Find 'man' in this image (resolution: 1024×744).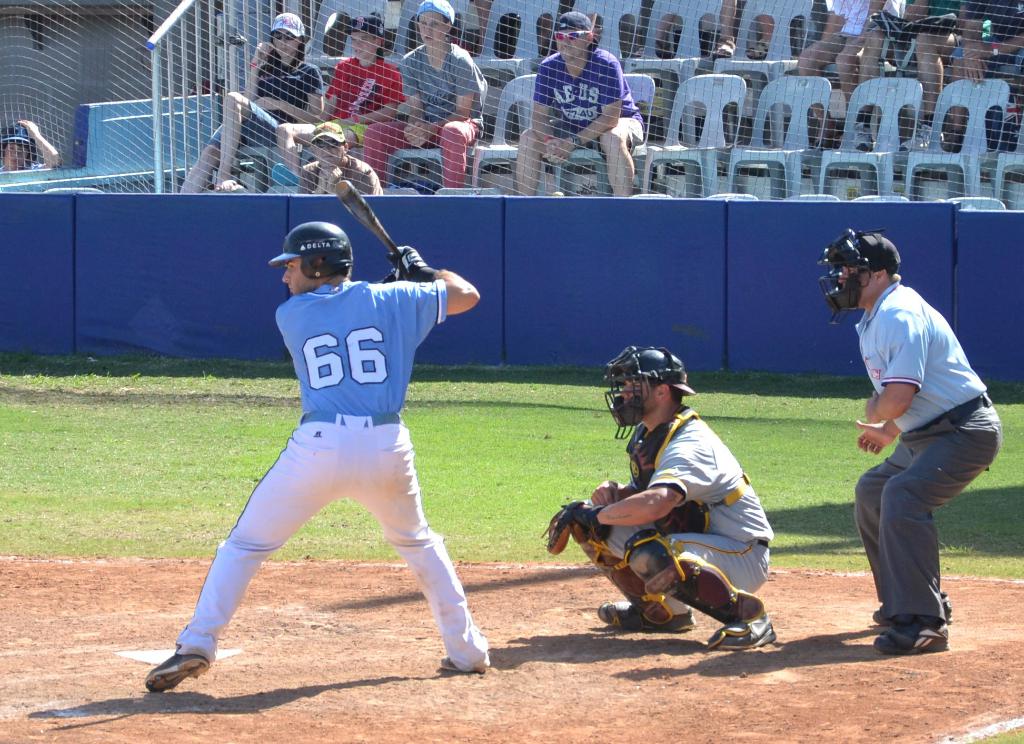
<box>145,220,494,695</box>.
